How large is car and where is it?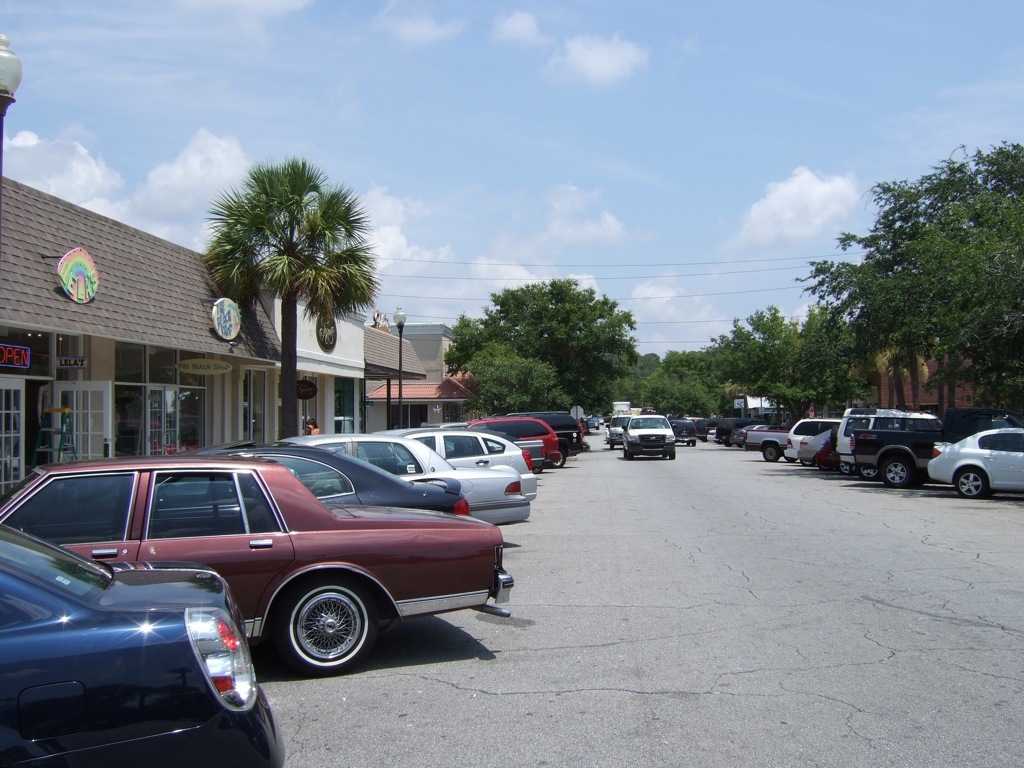
Bounding box: detection(610, 411, 637, 455).
